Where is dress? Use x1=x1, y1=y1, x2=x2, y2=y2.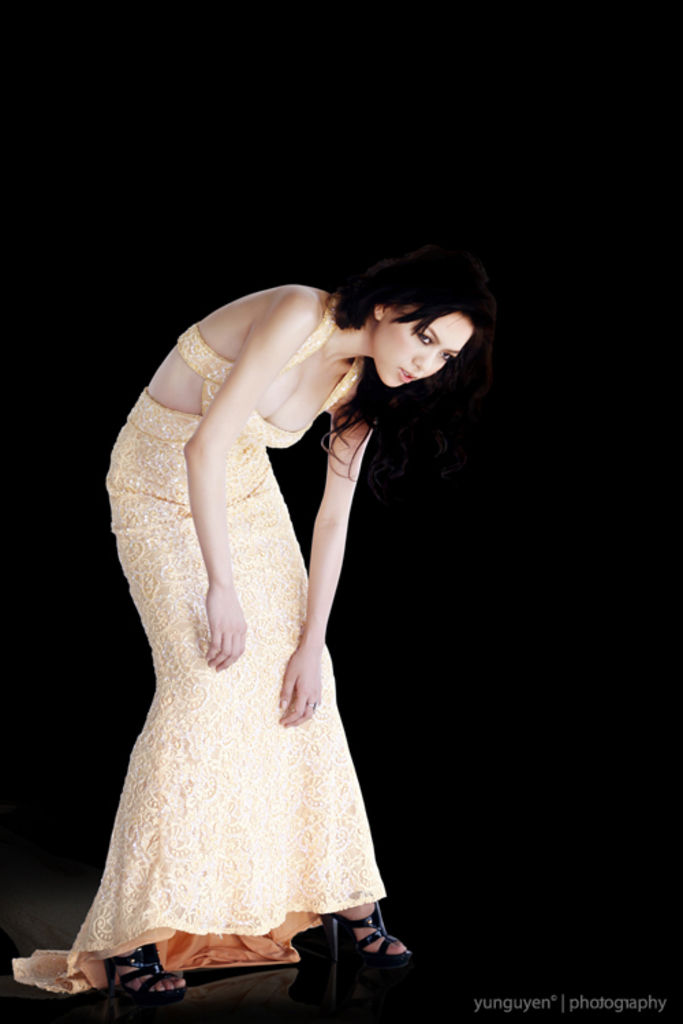
x1=8, y1=289, x2=382, y2=995.
